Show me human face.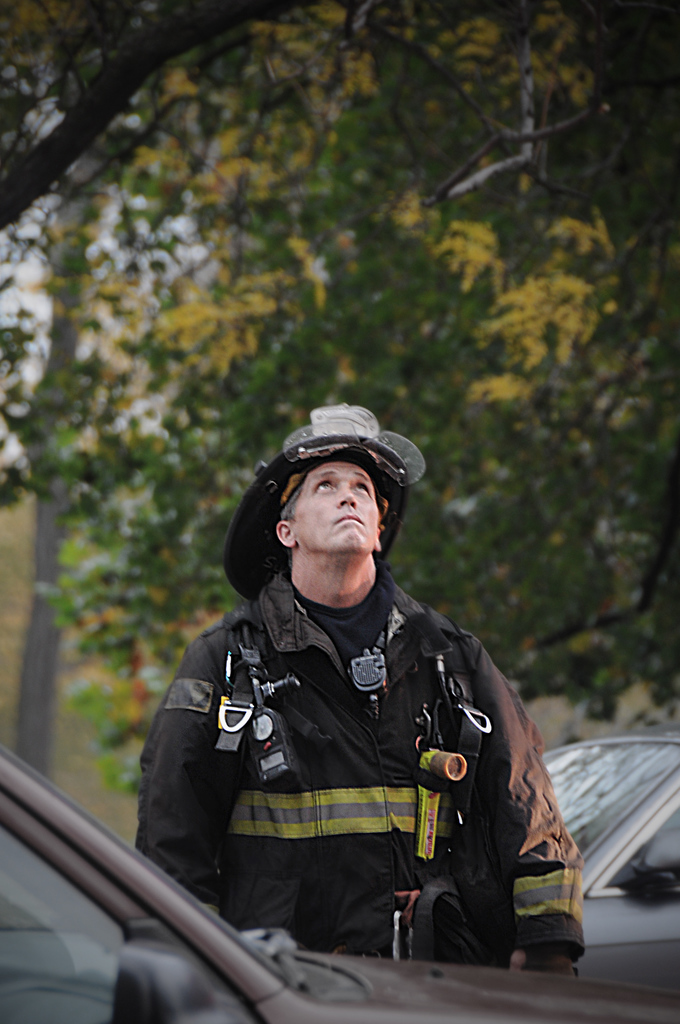
human face is here: detection(294, 455, 383, 567).
